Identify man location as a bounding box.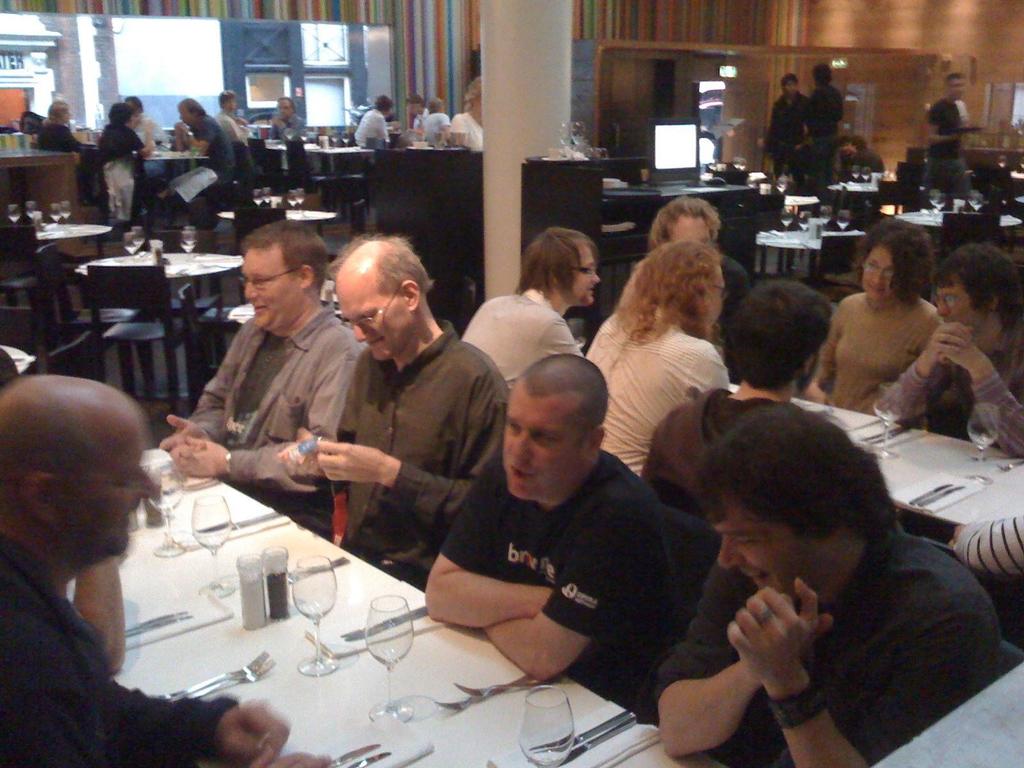
left=163, top=95, right=239, bottom=221.
